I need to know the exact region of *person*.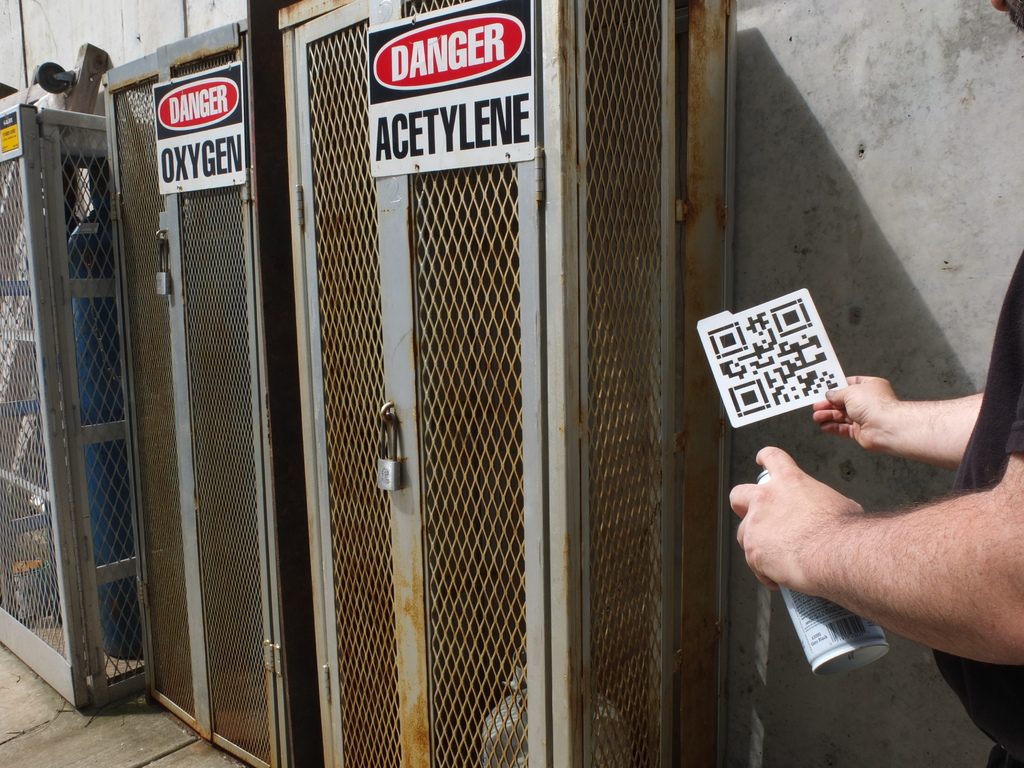
Region: [left=728, top=0, right=1023, bottom=767].
